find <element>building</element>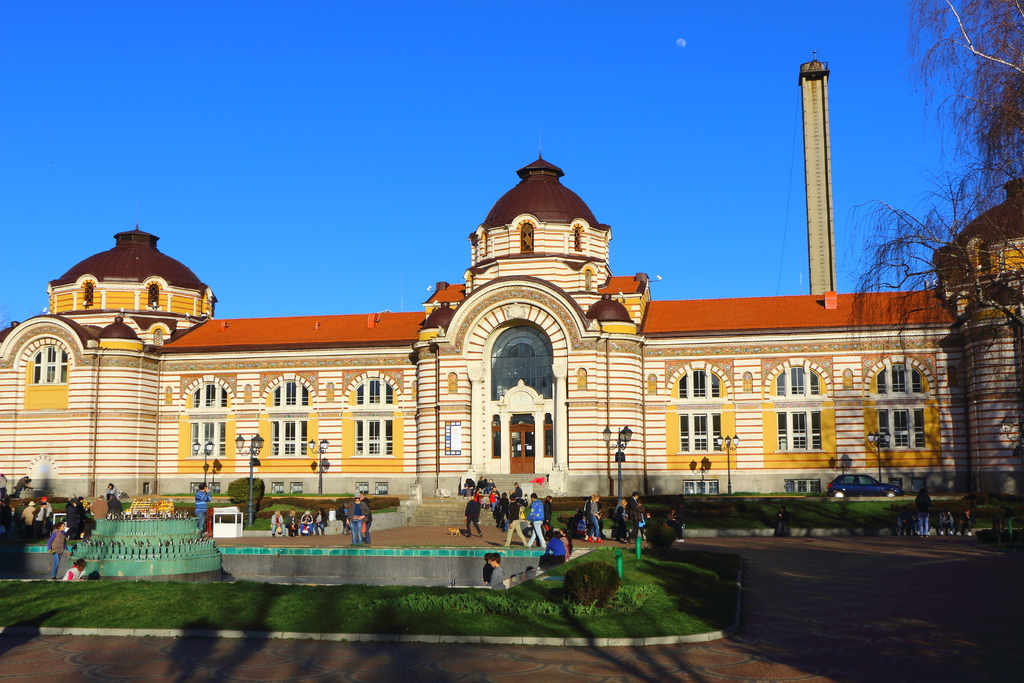
(left=0, top=151, right=964, bottom=533)
